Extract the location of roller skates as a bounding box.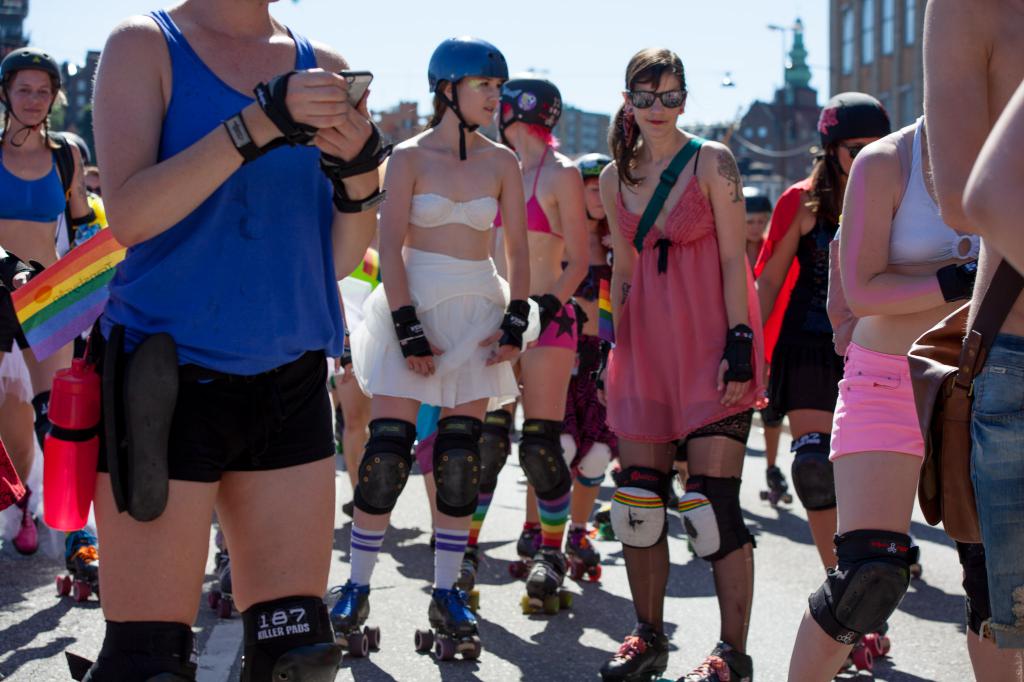
select_region(53, 530, 101, 602).
